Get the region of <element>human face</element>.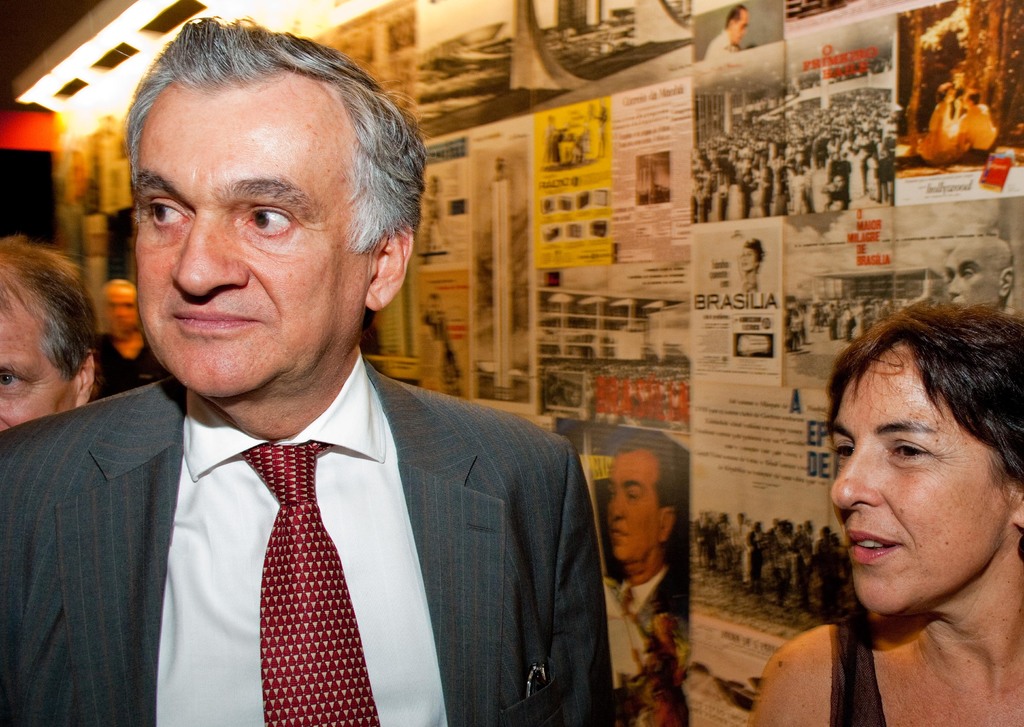
BBox(604, 451, 656, 564).
